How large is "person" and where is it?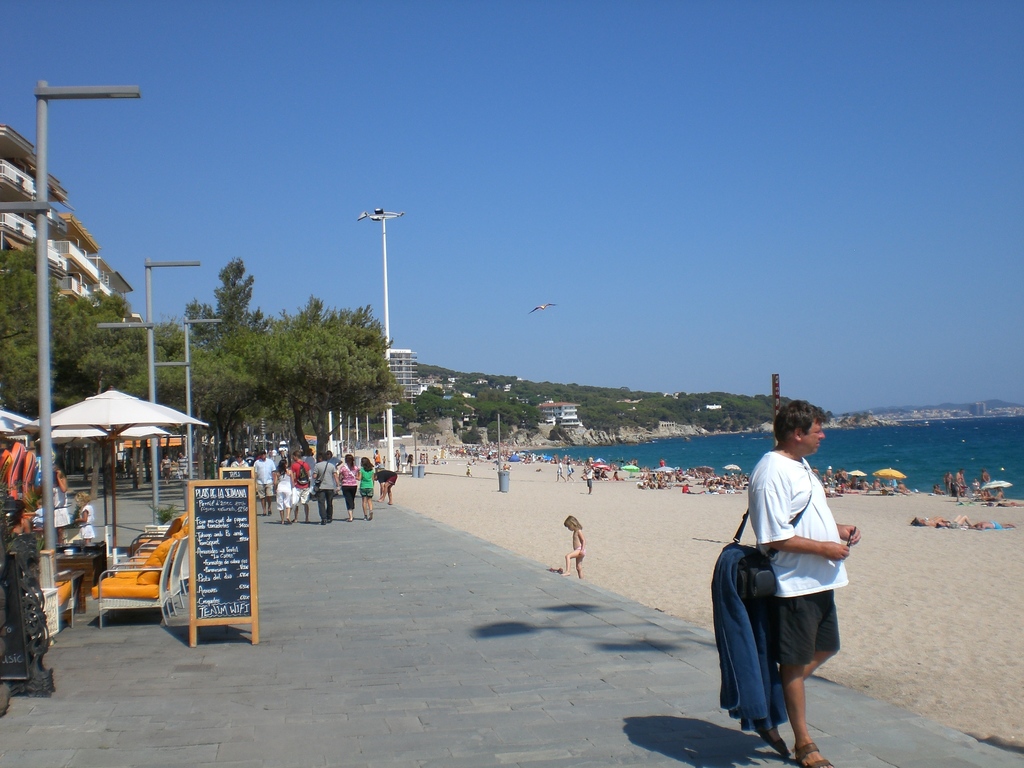
Bounding box: <region>24, 496, 45, 525</region>.
